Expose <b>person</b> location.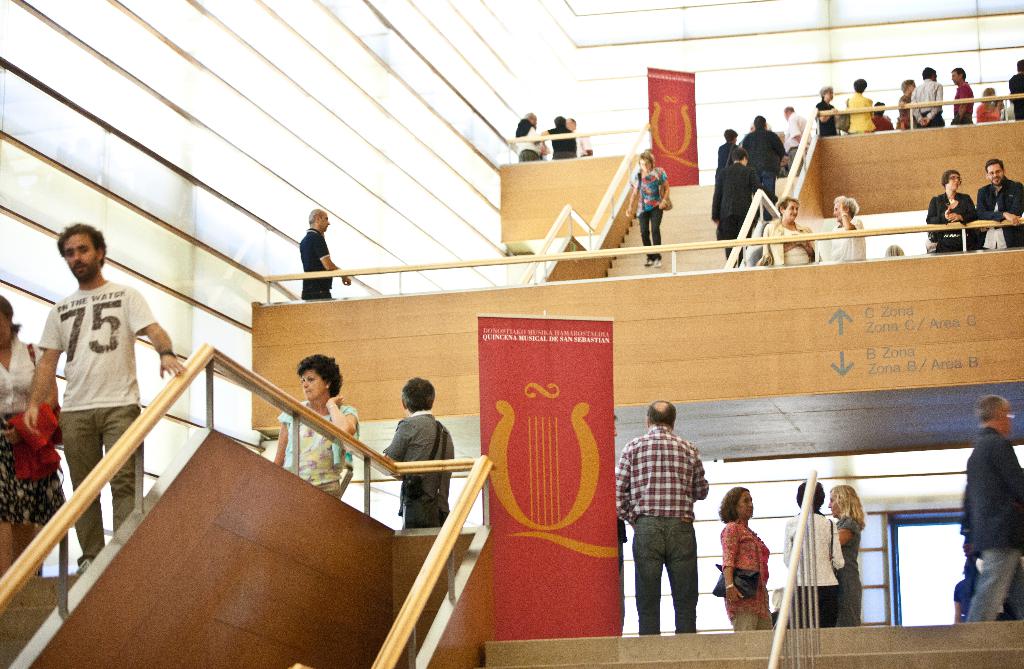
Exposed at select_region(616, 399, 709, 634).
